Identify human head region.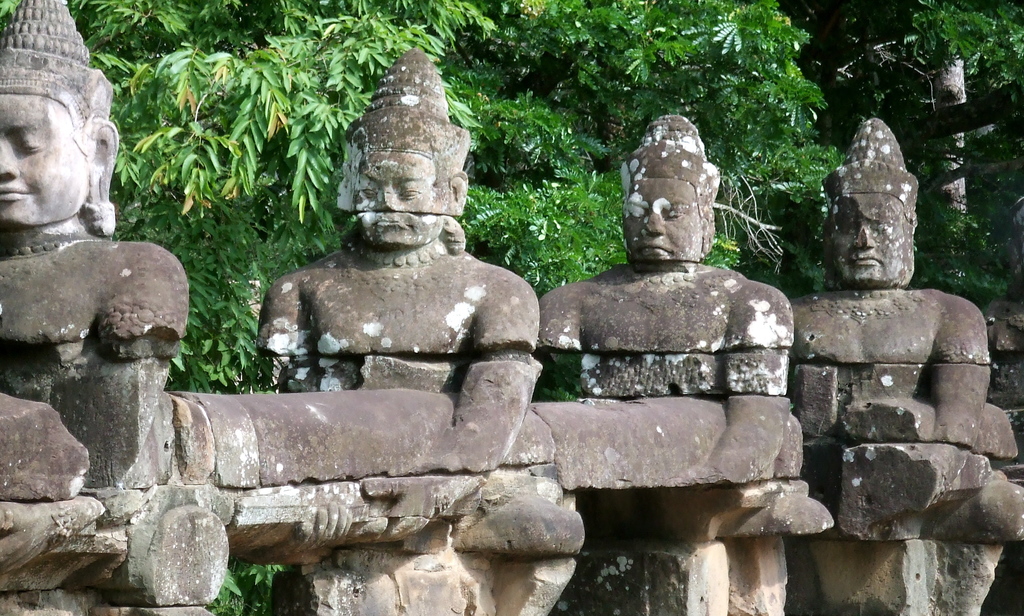
Region: BBox(0, 0, 121, 229).
